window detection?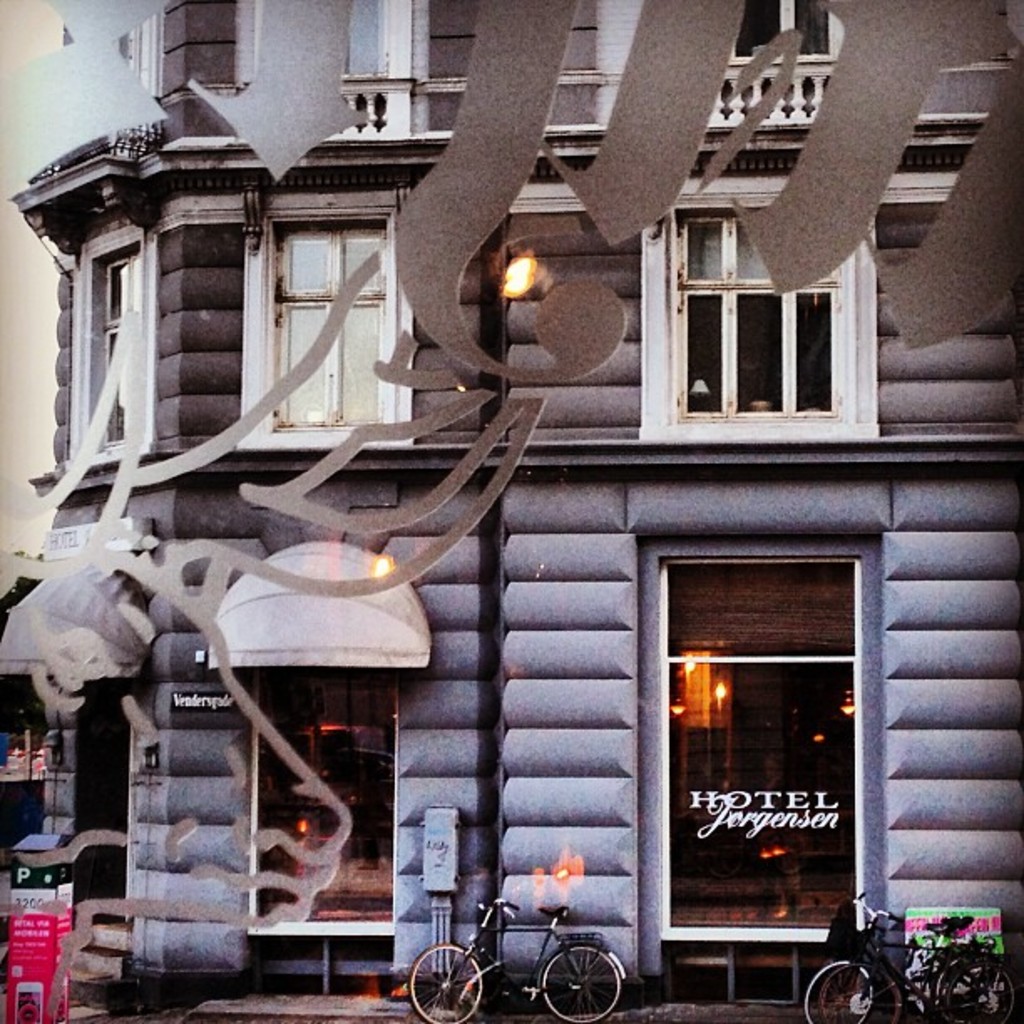
<region>253, 668, 393, 935</region>
